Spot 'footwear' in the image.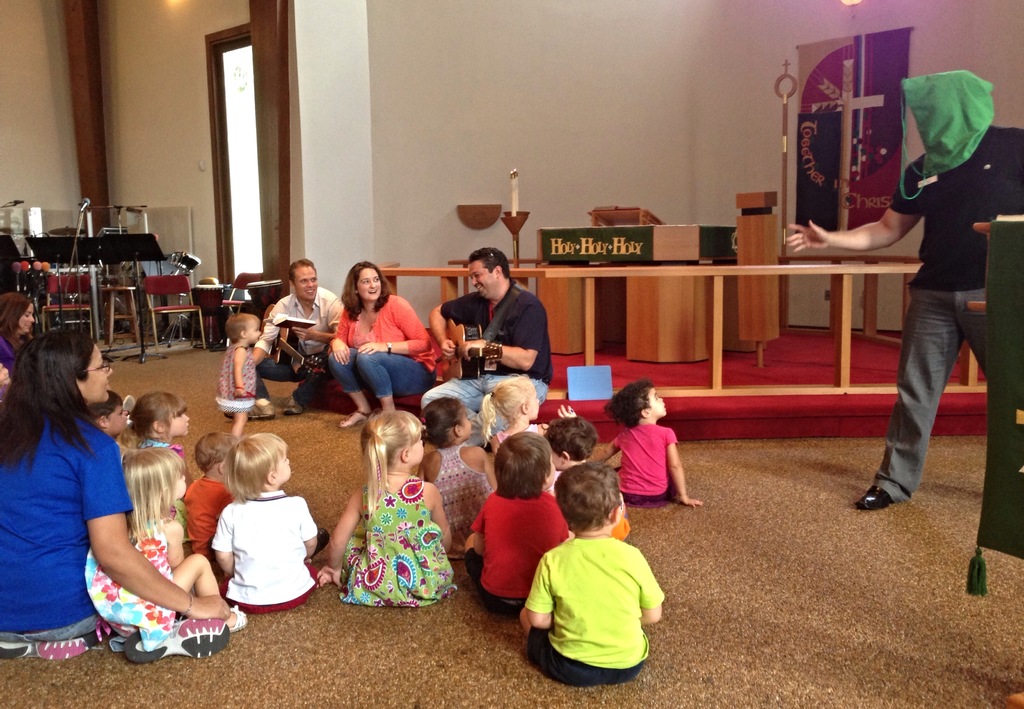
'footwear' found at 224, 396, 278, 421.
